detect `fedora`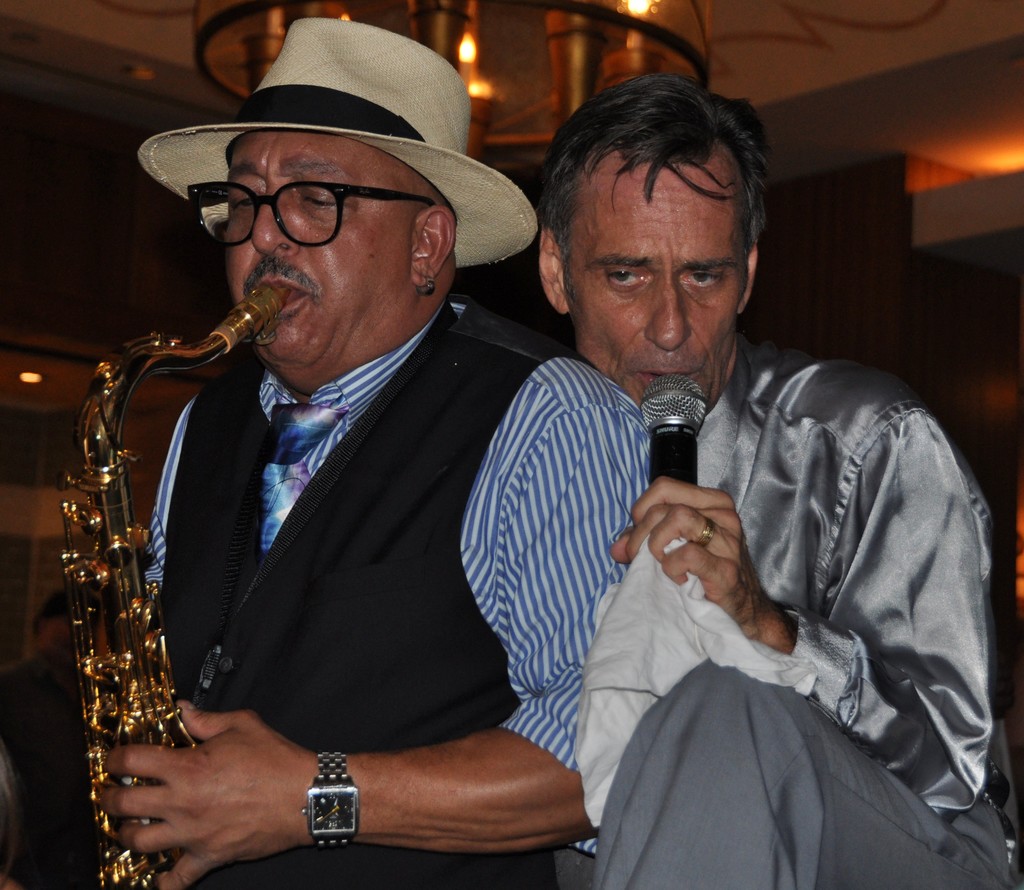
box=[136, 11, 539, 269]
